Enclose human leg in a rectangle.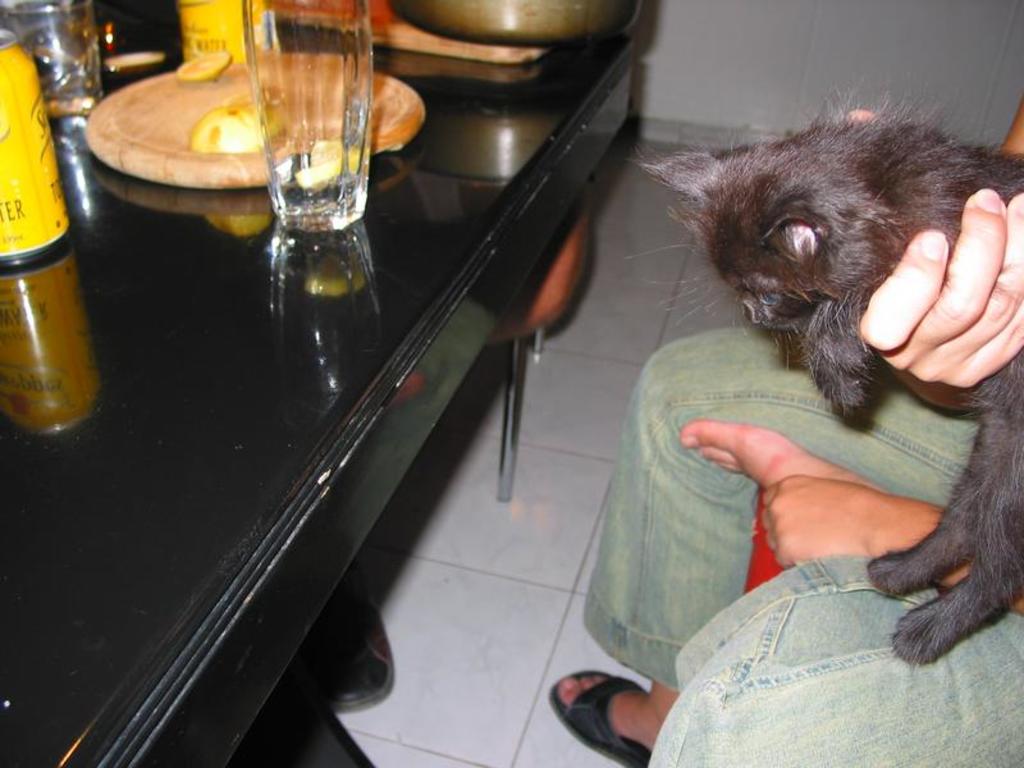
[553,325,1023,767].
